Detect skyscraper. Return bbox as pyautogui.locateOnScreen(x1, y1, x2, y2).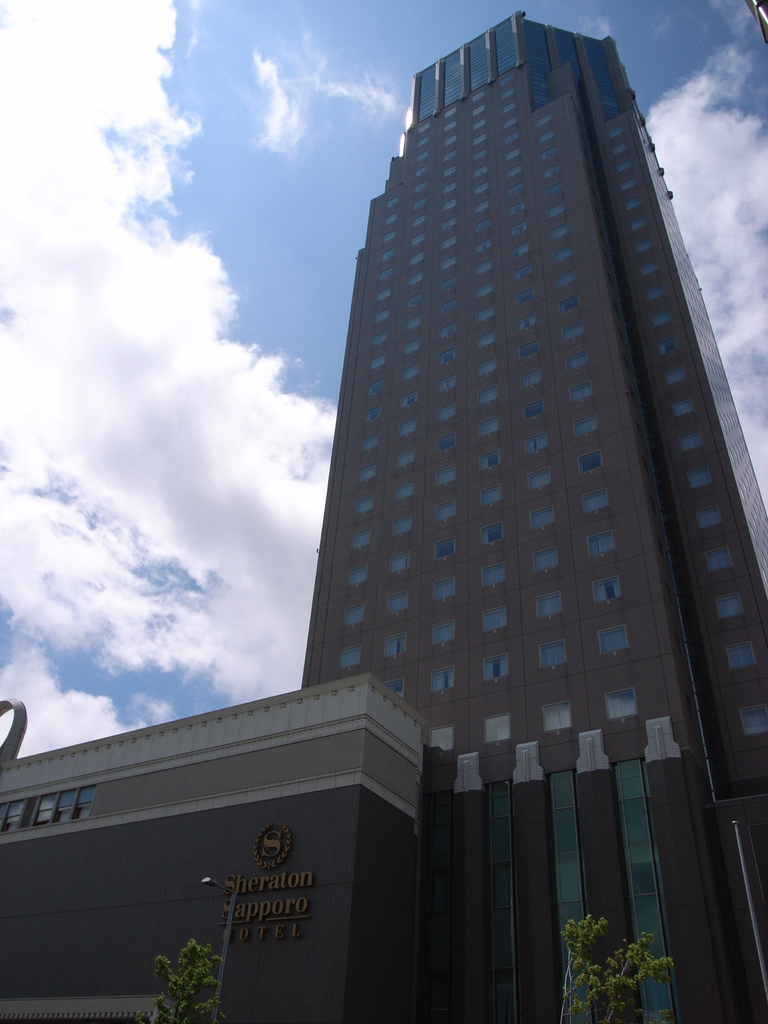
pyautogui.locateOnScreen(1, 6, 767, 1023).
